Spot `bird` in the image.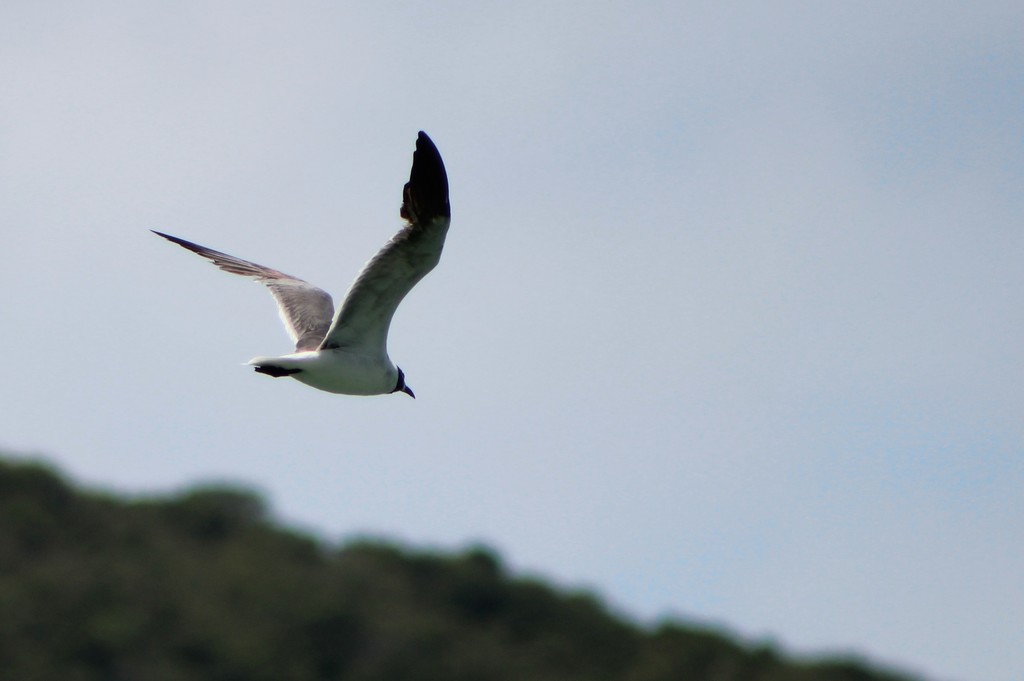
`bird` found at [157, 147, 458, 406].
